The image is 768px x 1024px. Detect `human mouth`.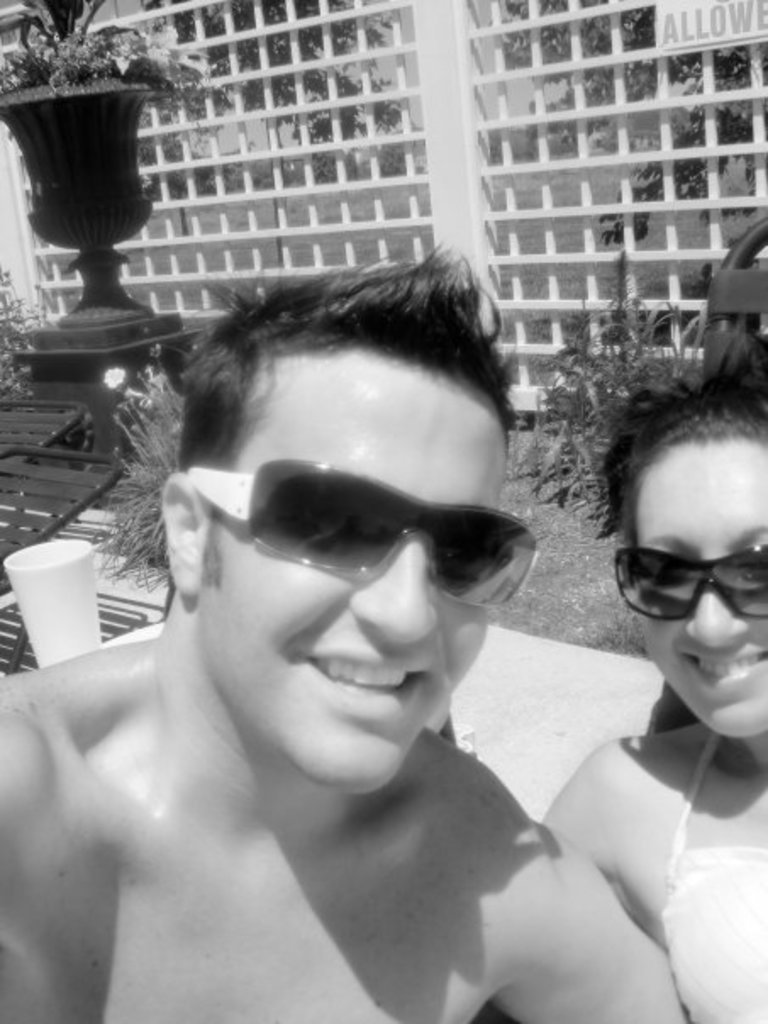
Detection: [688,648,766,698].
